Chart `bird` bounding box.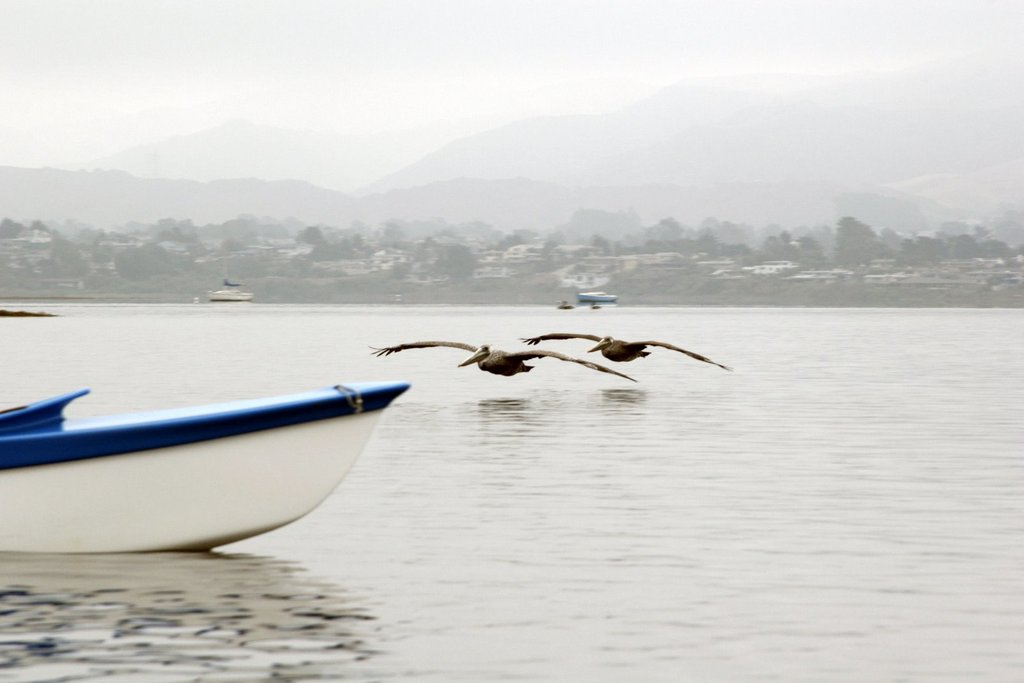
Charted: (x1=362, y1=329, x2=639, y2=385).
